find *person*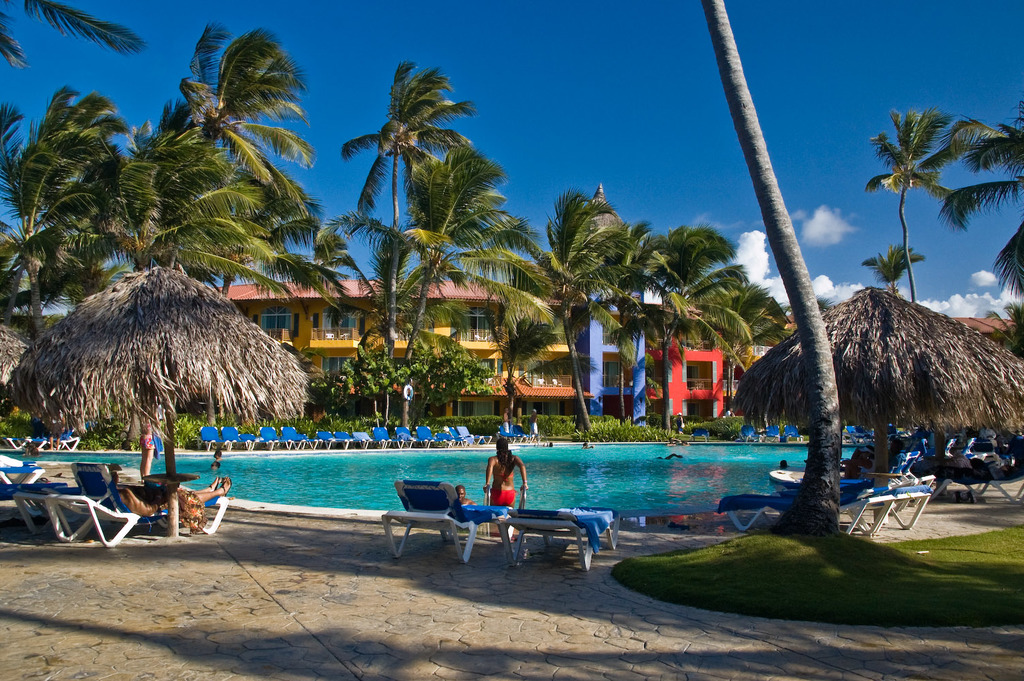
locate(547, 442, 552, 446)
